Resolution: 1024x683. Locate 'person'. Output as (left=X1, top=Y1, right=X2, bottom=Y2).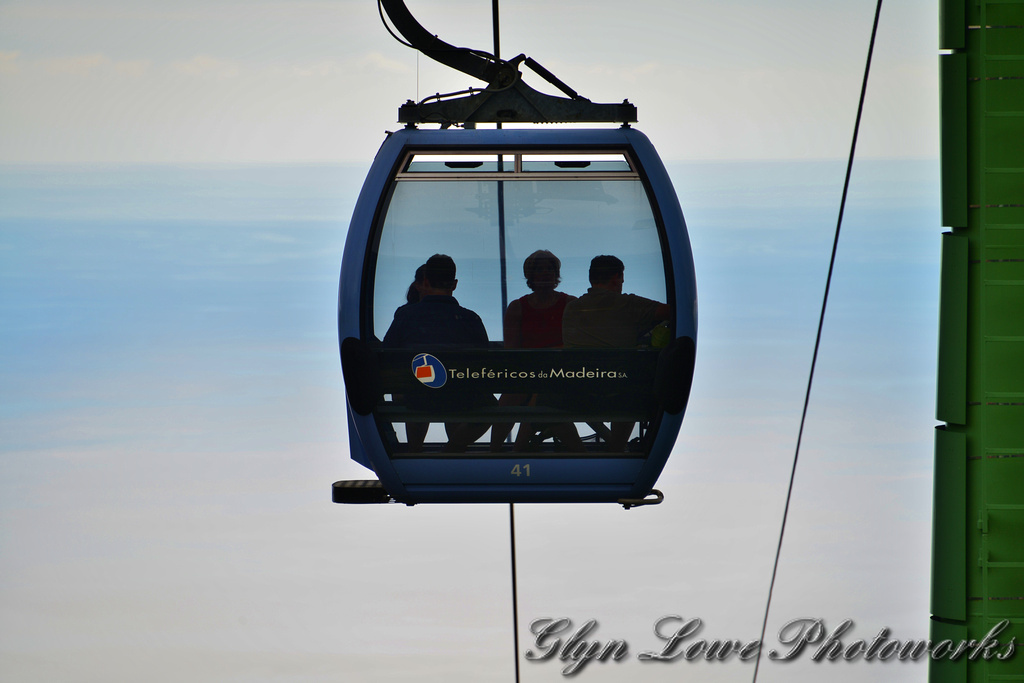
(left=390, top=251, right=499, bottom=441).
